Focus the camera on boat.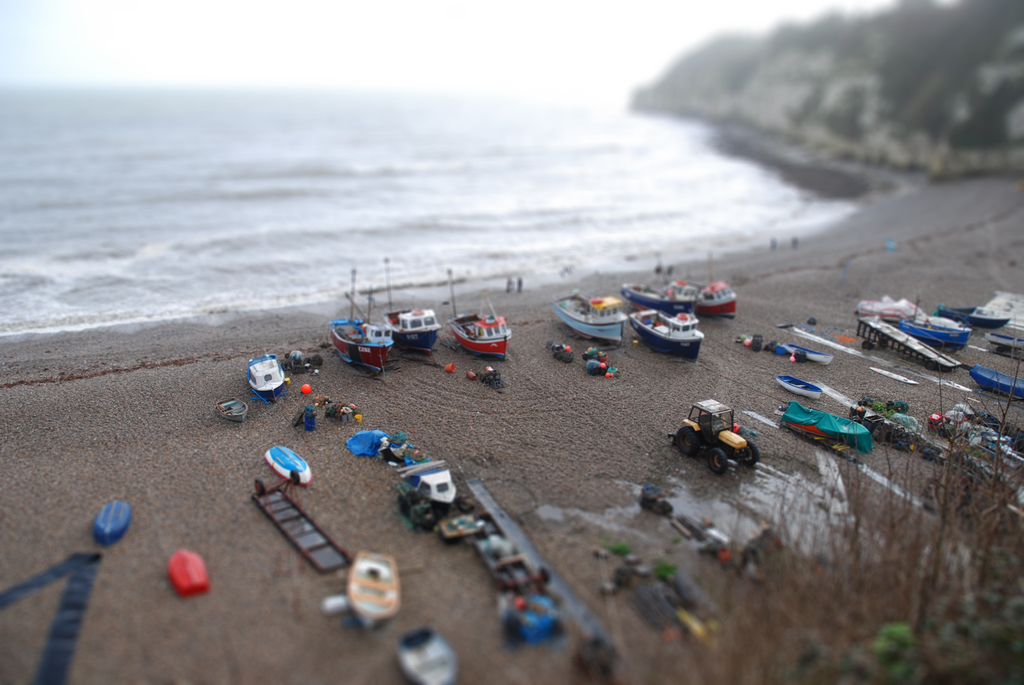
Focus region: [x1=347, y1=552, x2=403, y2=636].
